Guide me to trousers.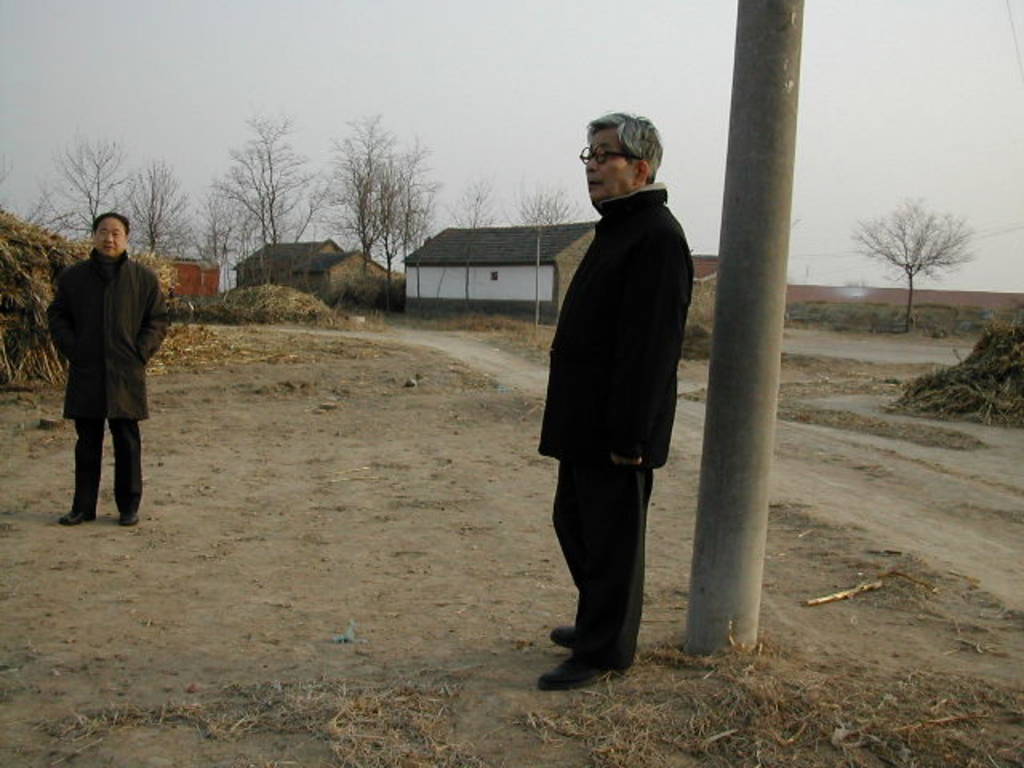
Guidance: (x1=69, y1=405, x2=144, y2=514).
